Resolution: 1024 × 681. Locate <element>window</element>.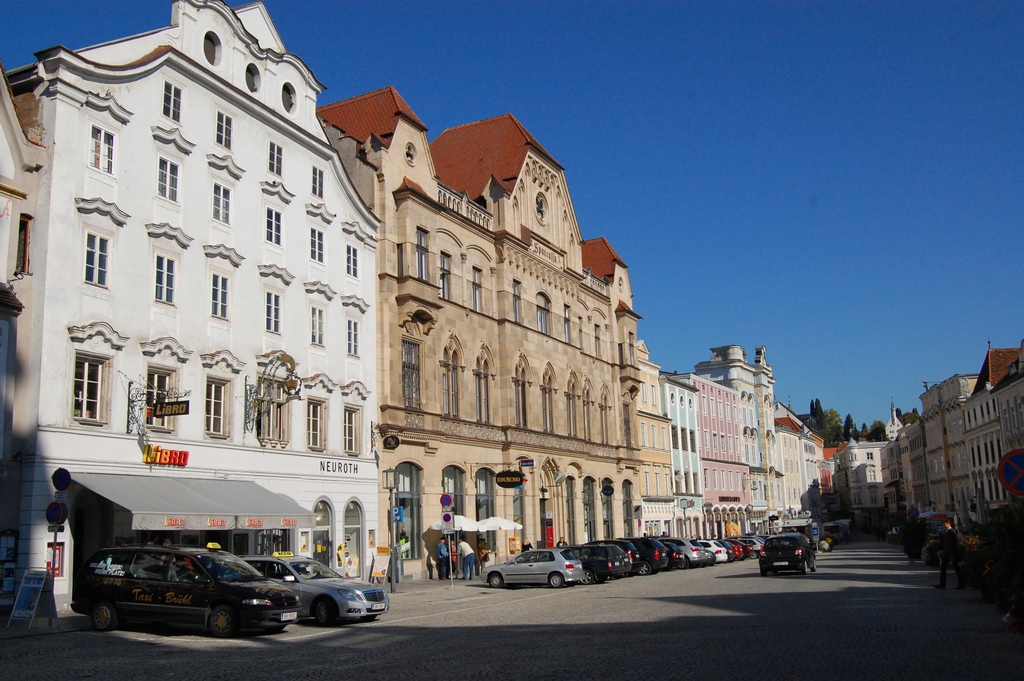
pyautogui.locateOnScreen(309, 299, 330, 347).
